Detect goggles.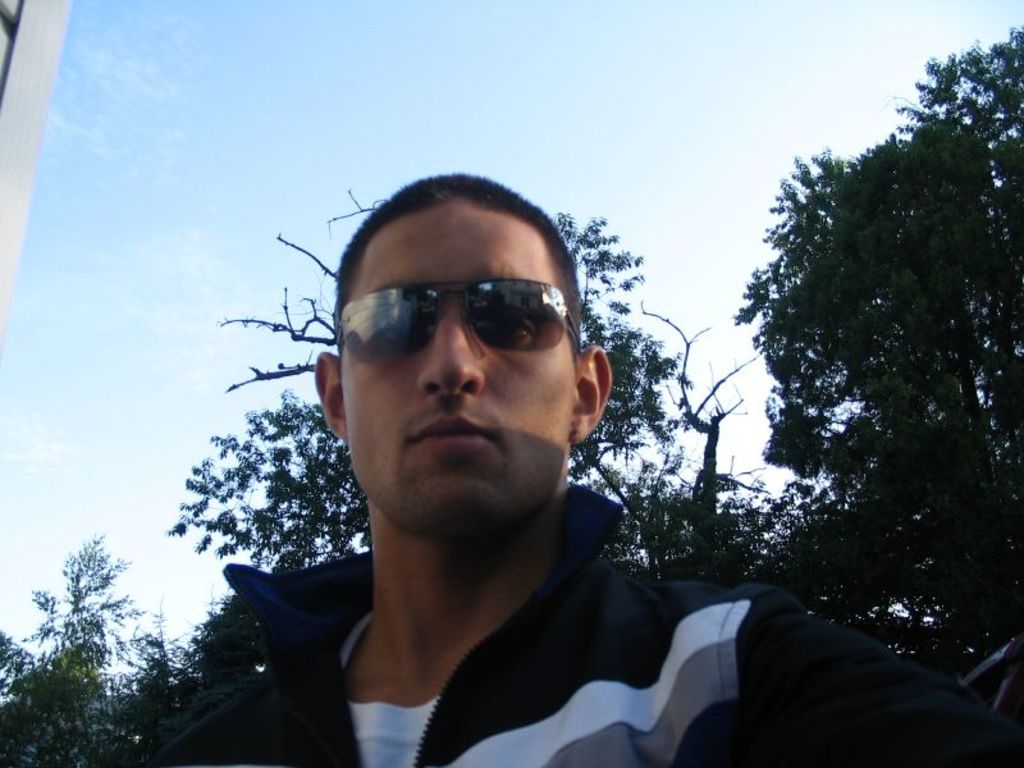
Detected at x1=324, y1=252, x2=571, y2=390.
